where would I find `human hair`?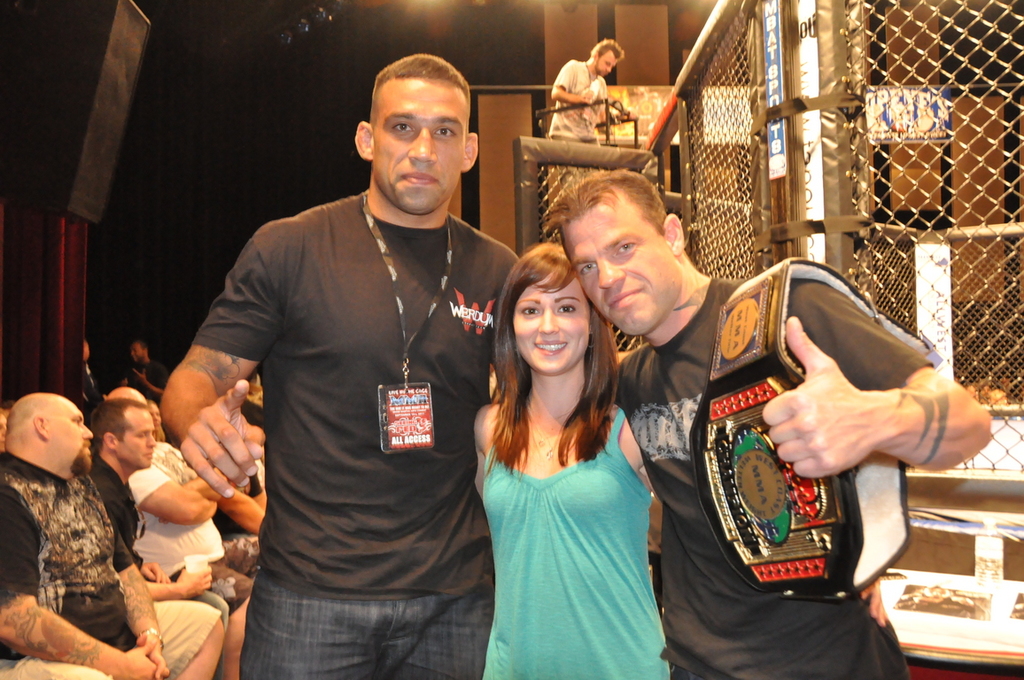
At 492/236/609/482.
